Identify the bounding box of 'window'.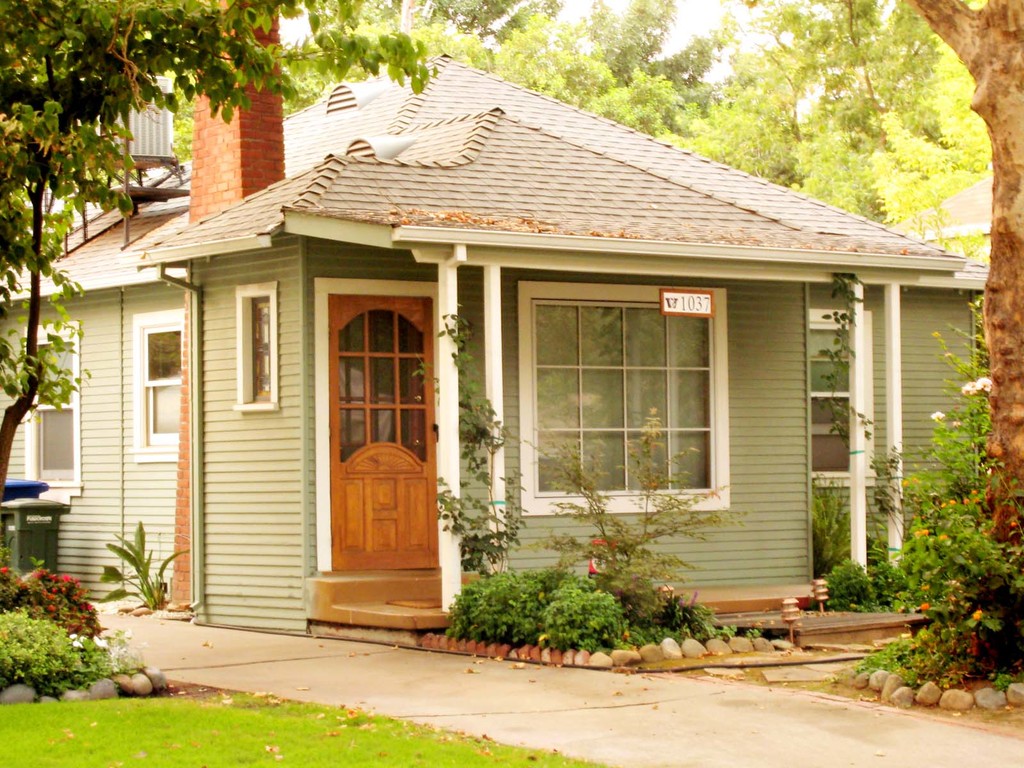
516,278,732,513.
